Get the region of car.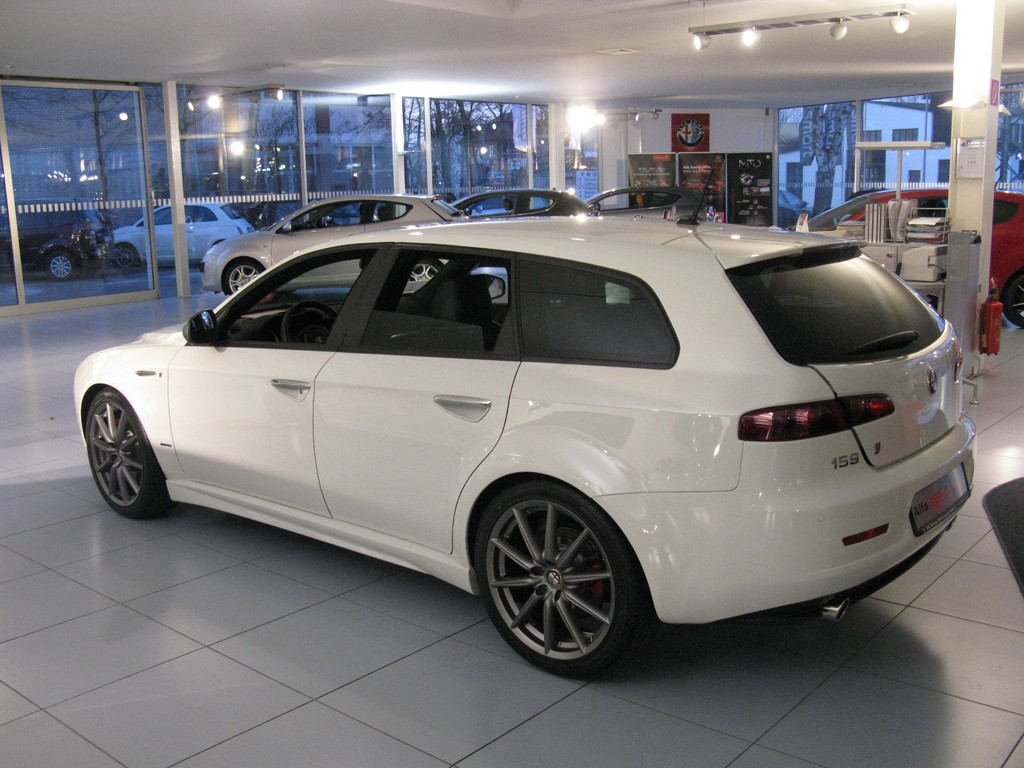
451/186/594/217.
